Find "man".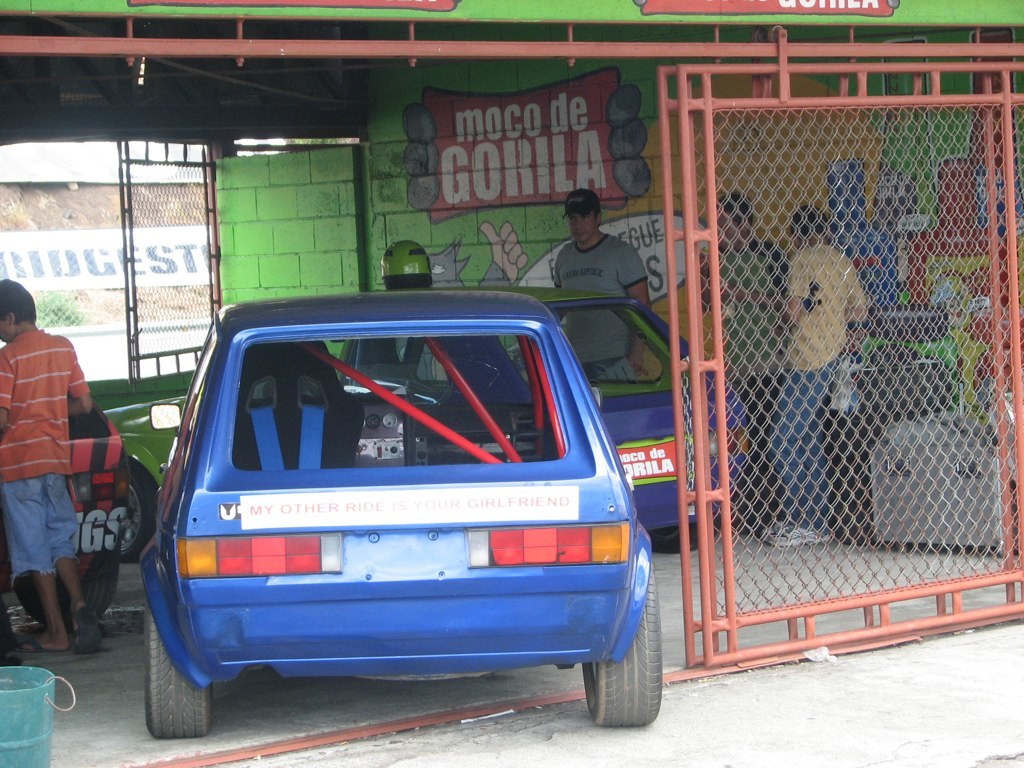
rect(757, 210, 871, 553).
